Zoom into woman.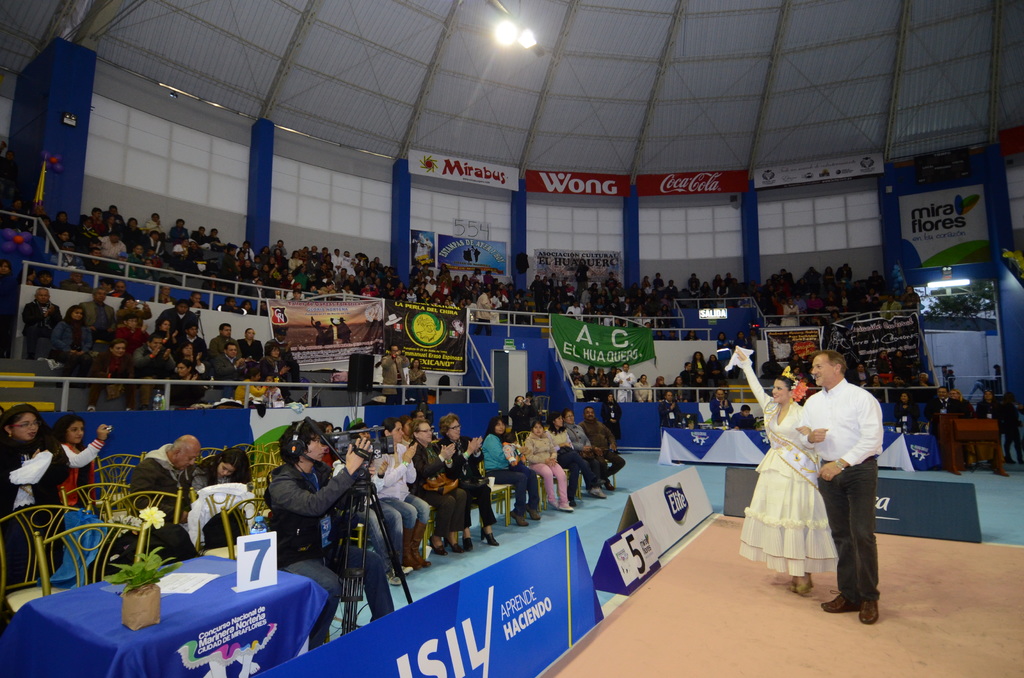
Zoom target: pyautogui.locateOnScreen(524, 415, 577, 521).
